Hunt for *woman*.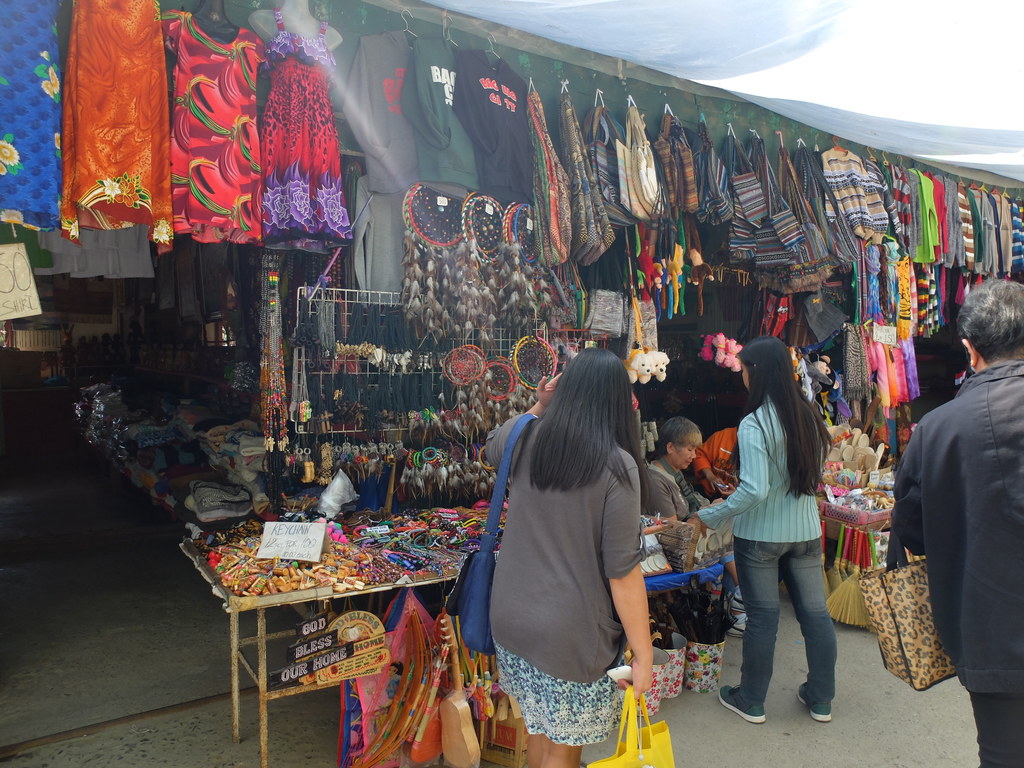
Hunted down at box(472, 330, 684, 762).
